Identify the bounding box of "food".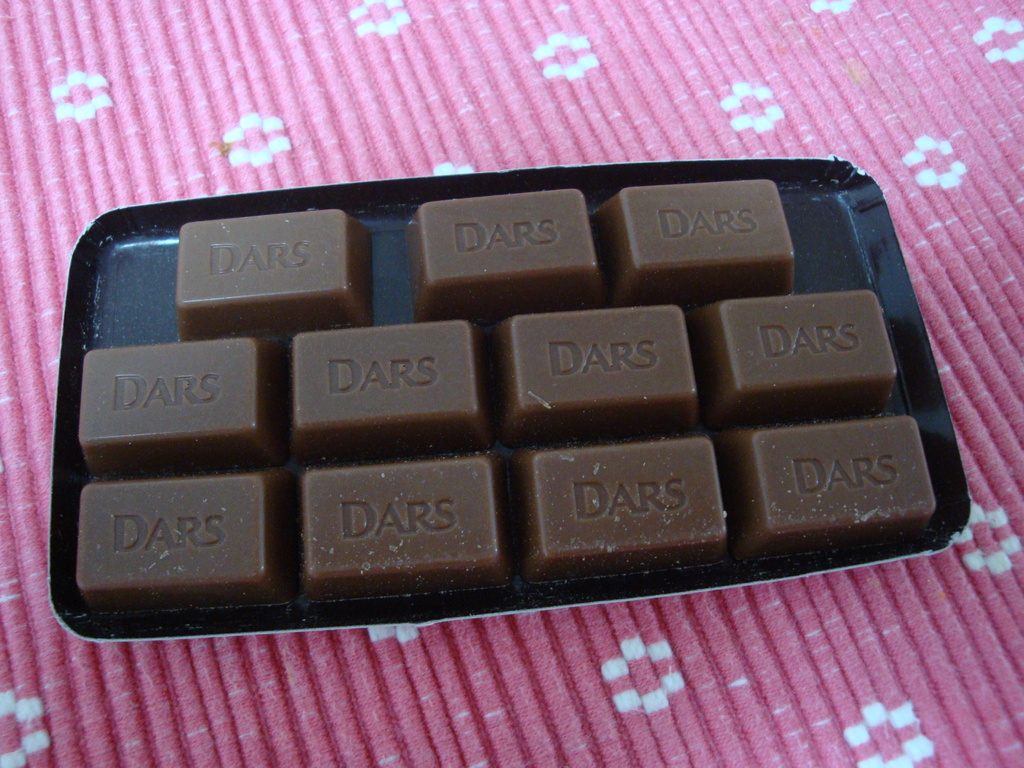
region(524, 441, 724, 579).
